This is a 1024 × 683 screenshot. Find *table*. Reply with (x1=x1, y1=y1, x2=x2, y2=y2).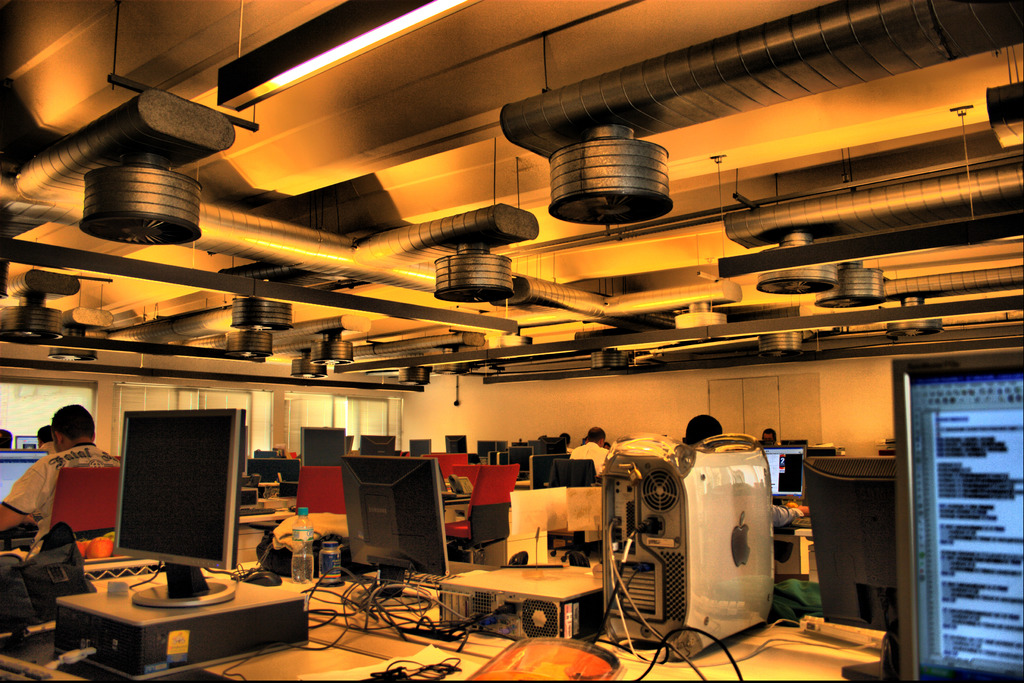
(x1=413, y1=563, x2=625, y2=657).
